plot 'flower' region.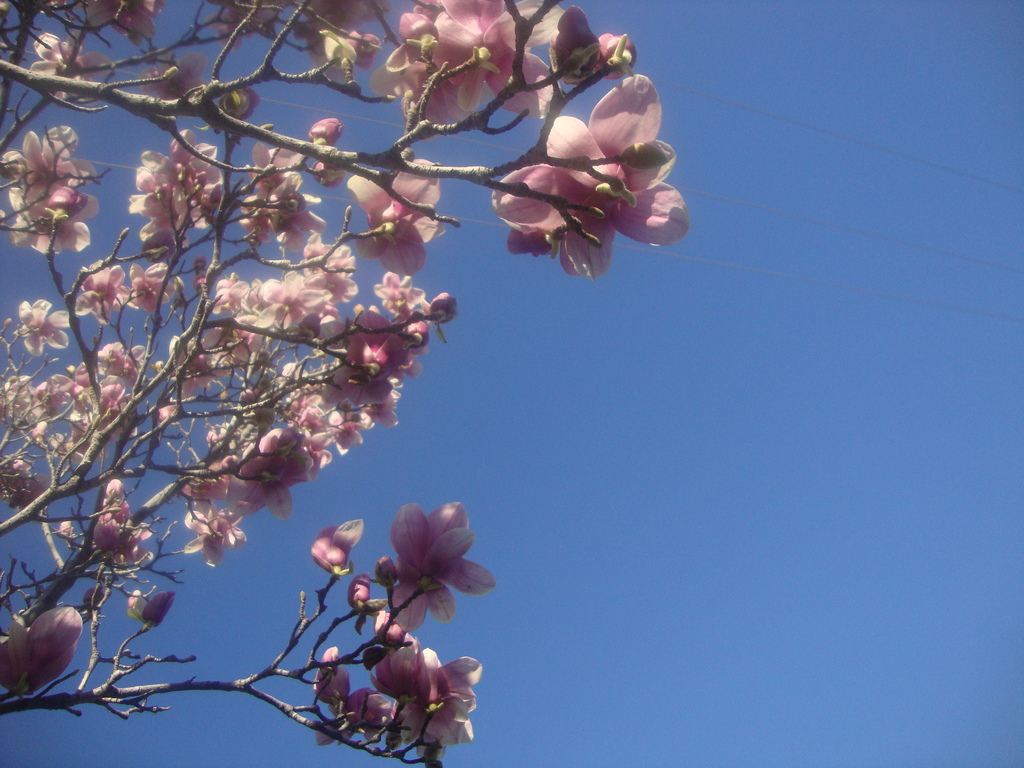
Plotted at bbox(365, 497, 486, 639).
